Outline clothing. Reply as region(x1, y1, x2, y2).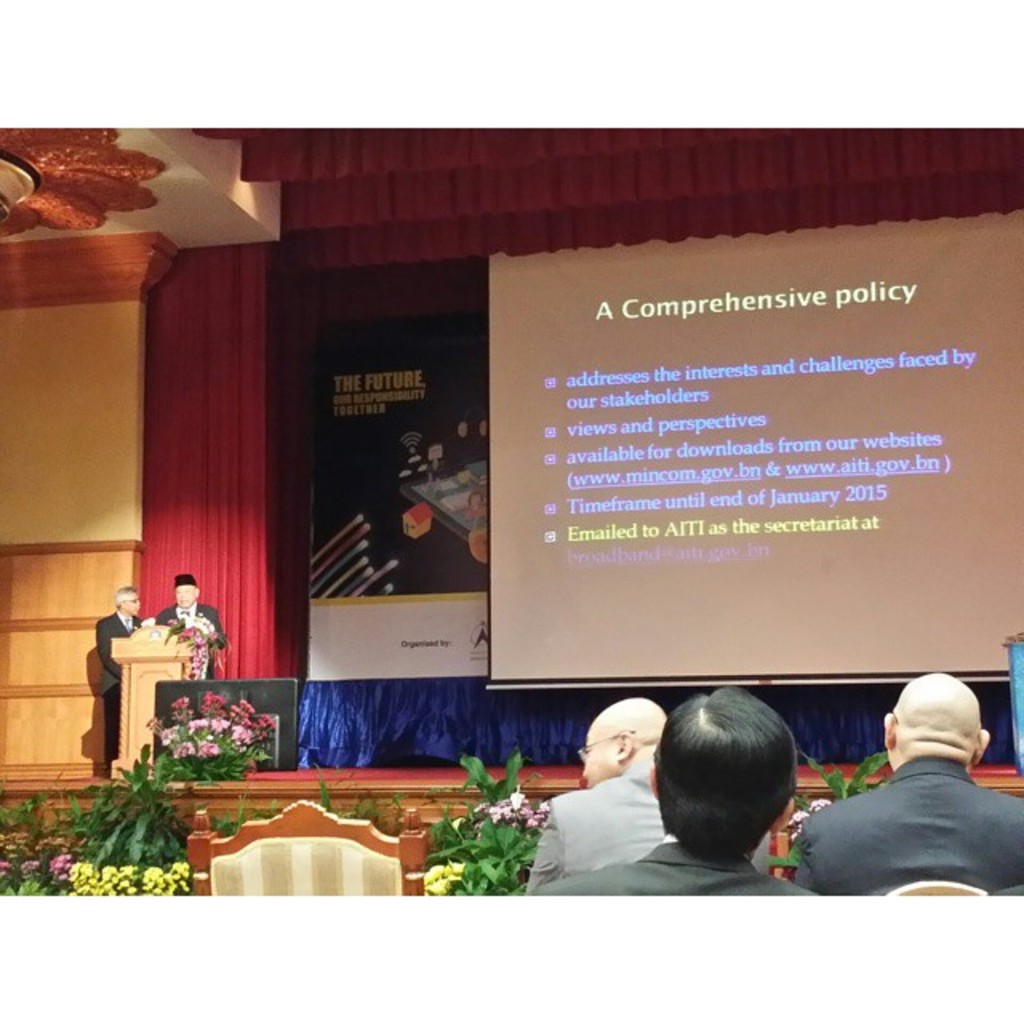
region(533, 837, 824, 899).
